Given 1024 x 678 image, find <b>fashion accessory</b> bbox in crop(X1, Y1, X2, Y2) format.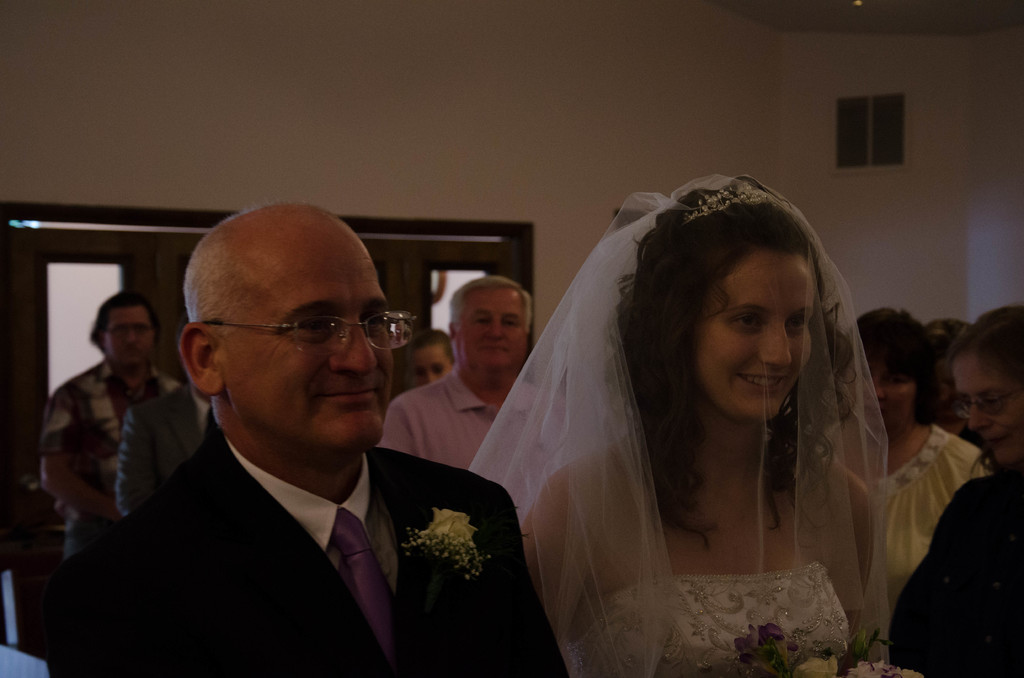
crop(339, 506, 395, 677).
